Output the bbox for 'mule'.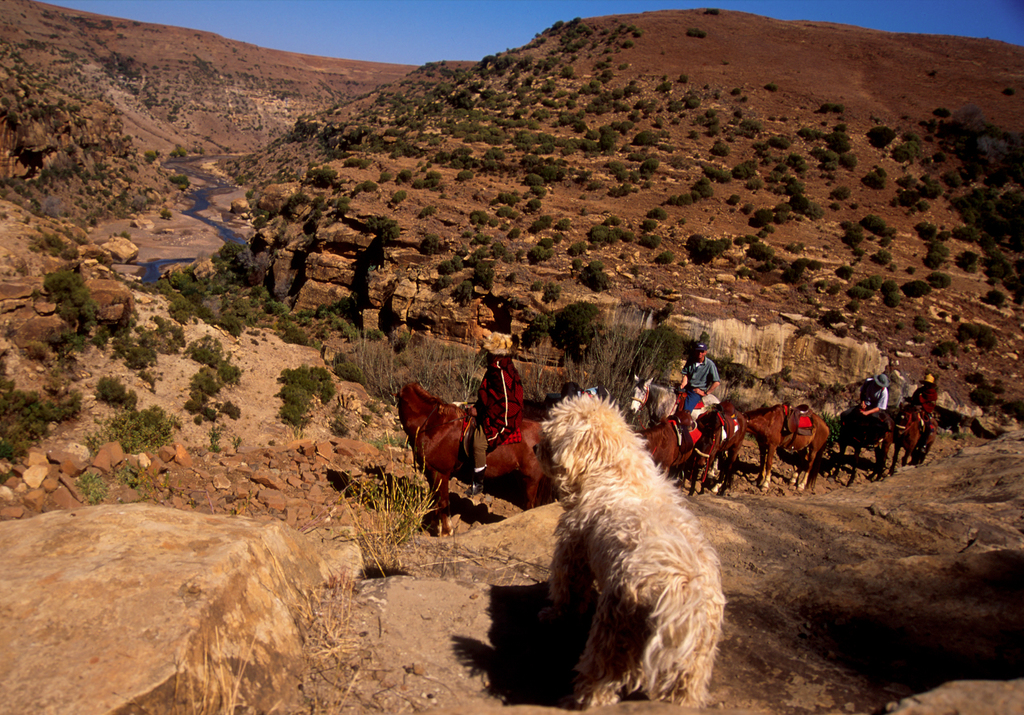
630/374/721/426.
